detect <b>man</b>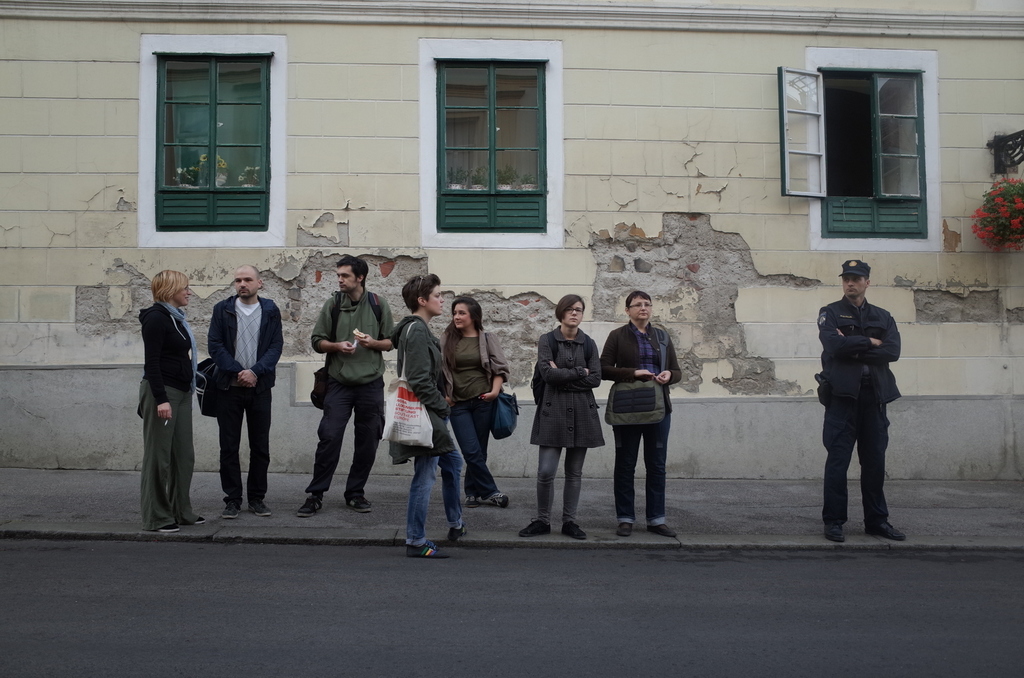
(left=819, top=250, right=918, bottom=544)
